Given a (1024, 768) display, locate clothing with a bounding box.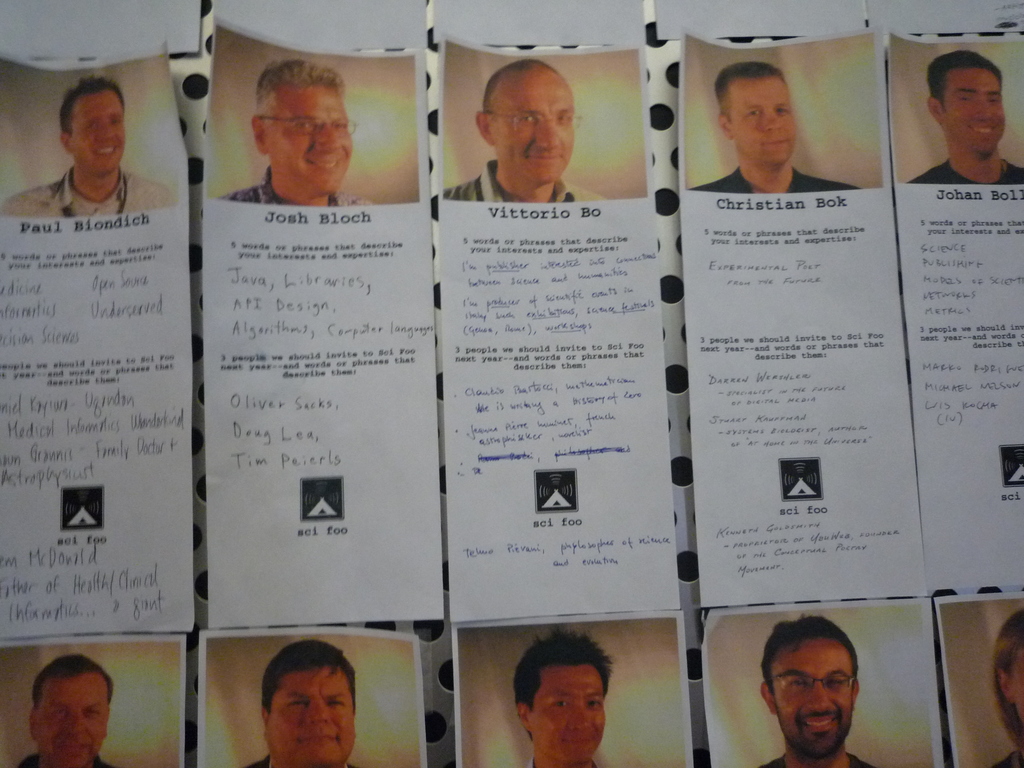
Located: [0,175,177,220].
